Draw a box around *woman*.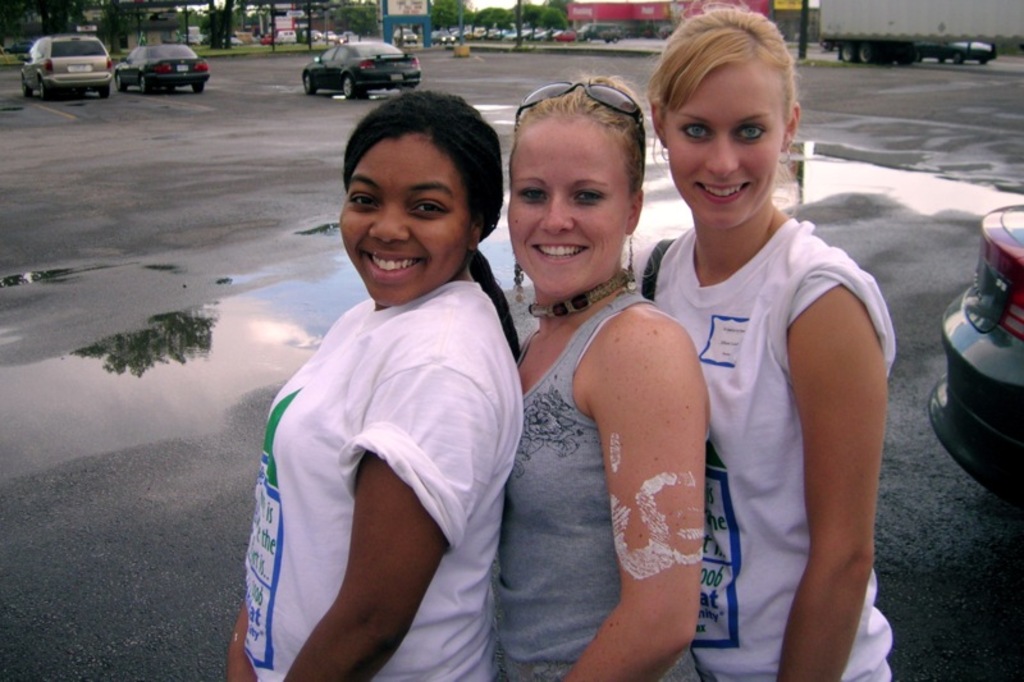
(614,4,902,681).
